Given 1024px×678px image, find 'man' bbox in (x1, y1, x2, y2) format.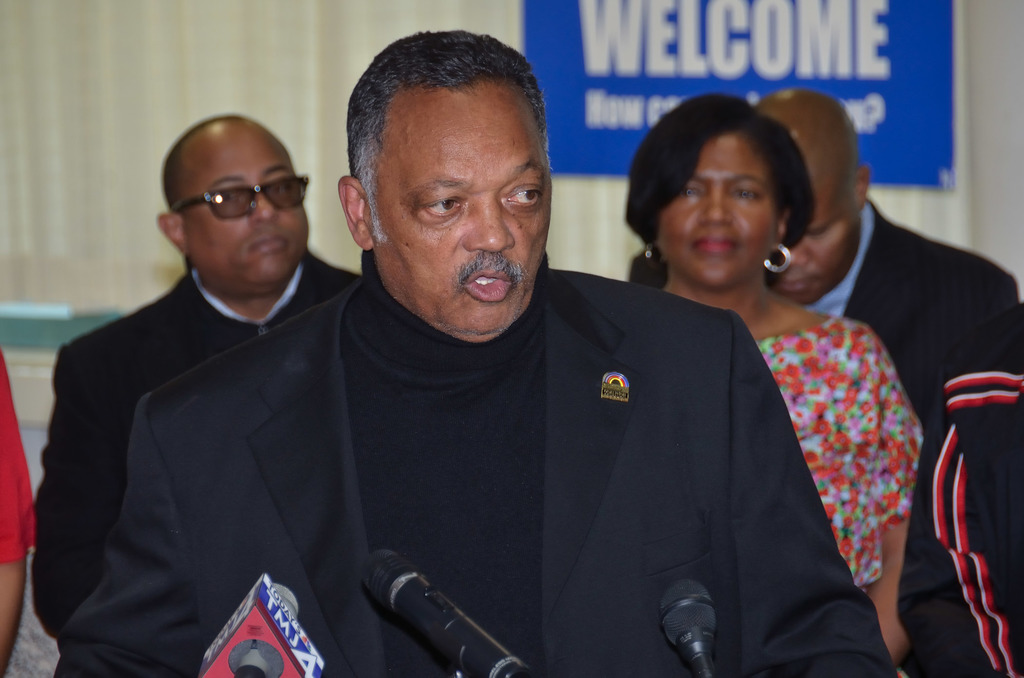
(35, 117, 353, 655).
